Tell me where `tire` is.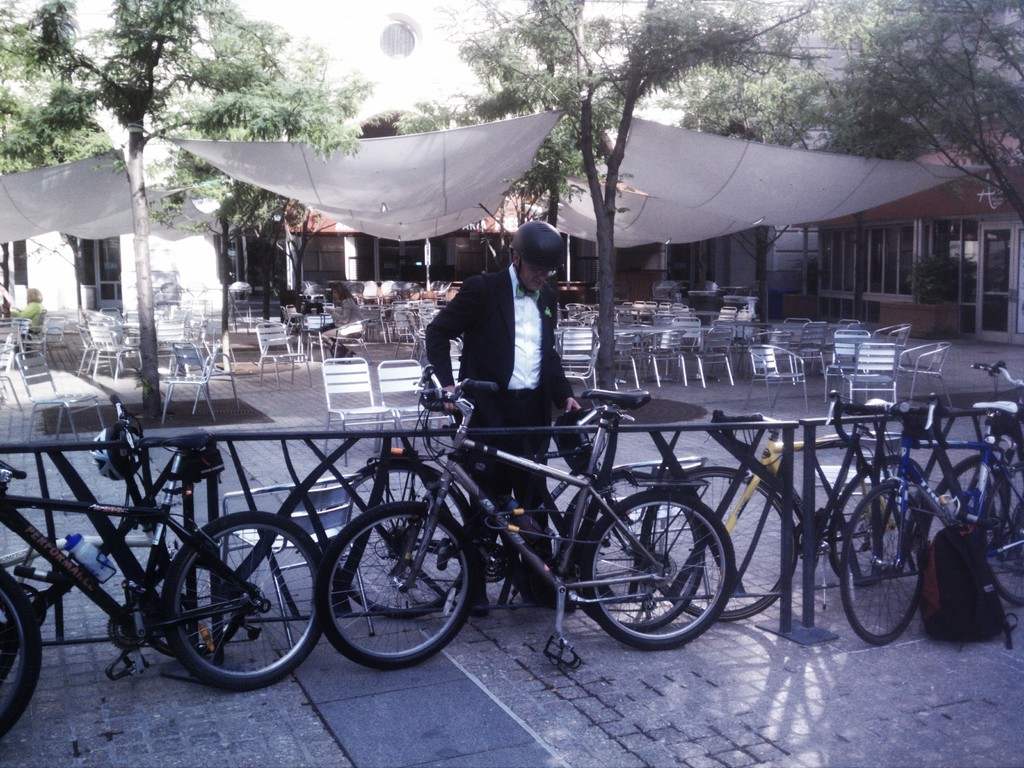
`tire` is at {"x1": 314, "y1": 502, "x2": 475, "y2": 669}.
